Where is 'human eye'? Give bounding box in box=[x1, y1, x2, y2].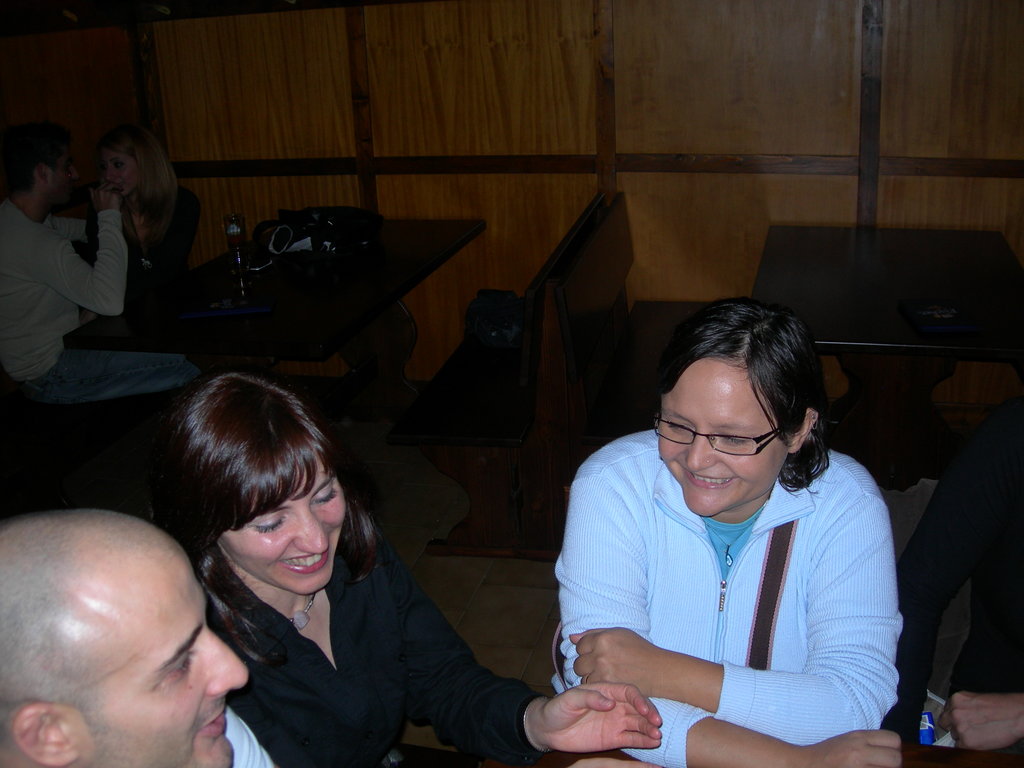
box=[664, 419, 689, 436].
